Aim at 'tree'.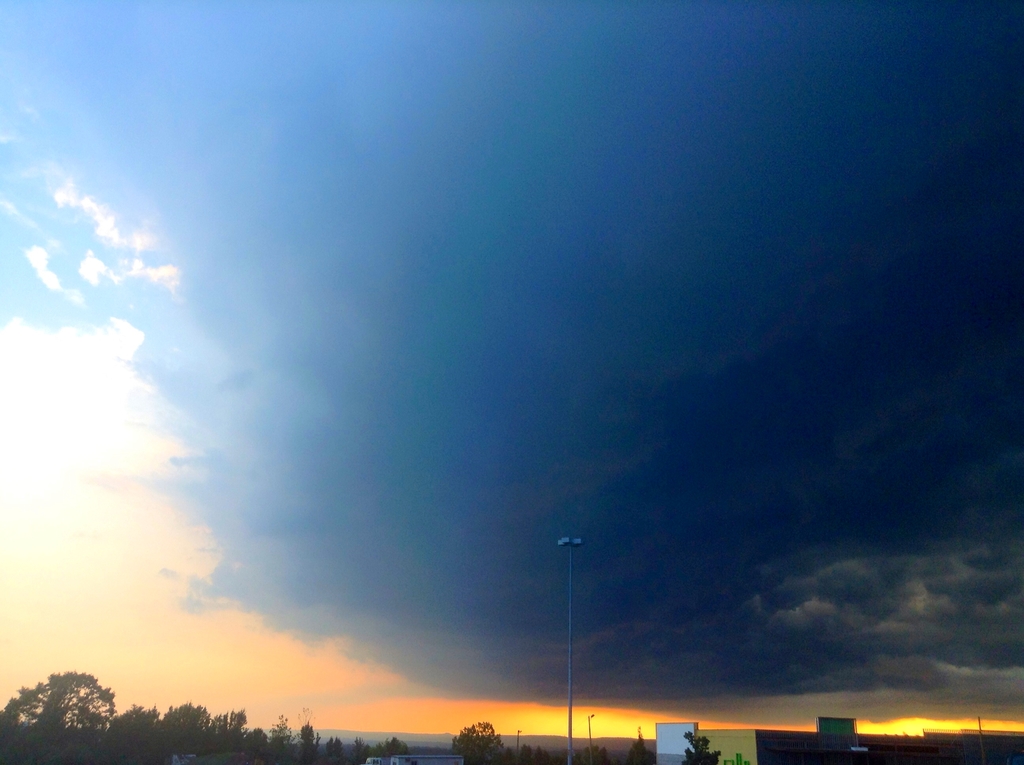
Aimed at <bbox>348, 736, 374, 764</bbox>.
